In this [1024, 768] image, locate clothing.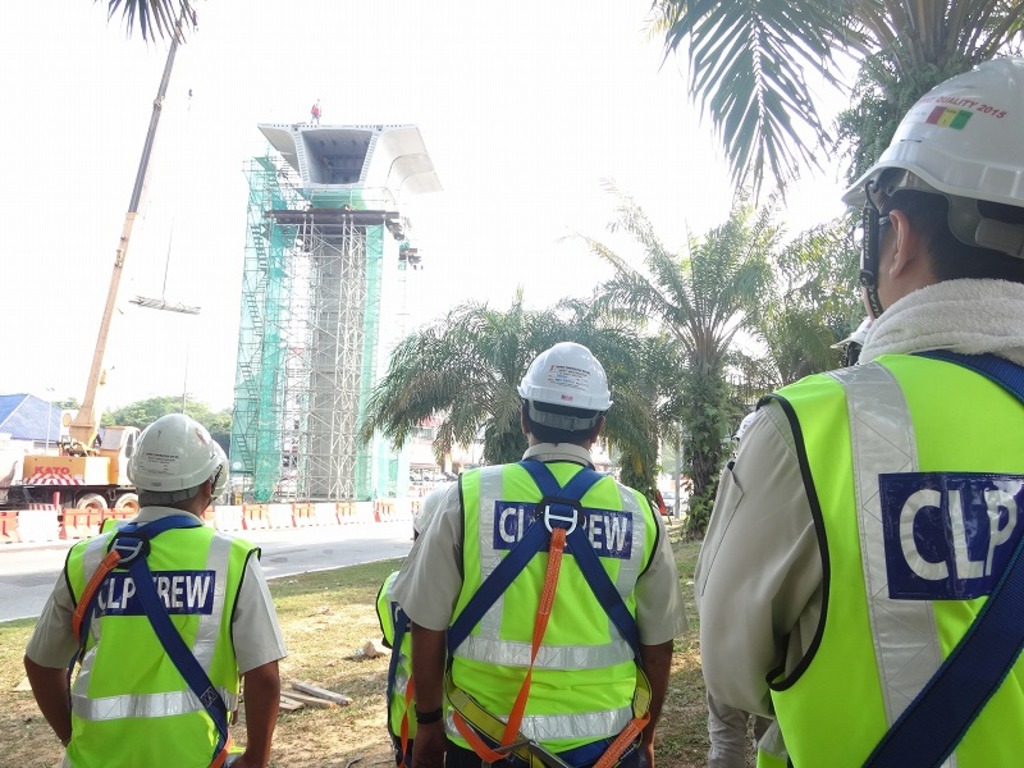
Bounding box: (372,568,443,767).
